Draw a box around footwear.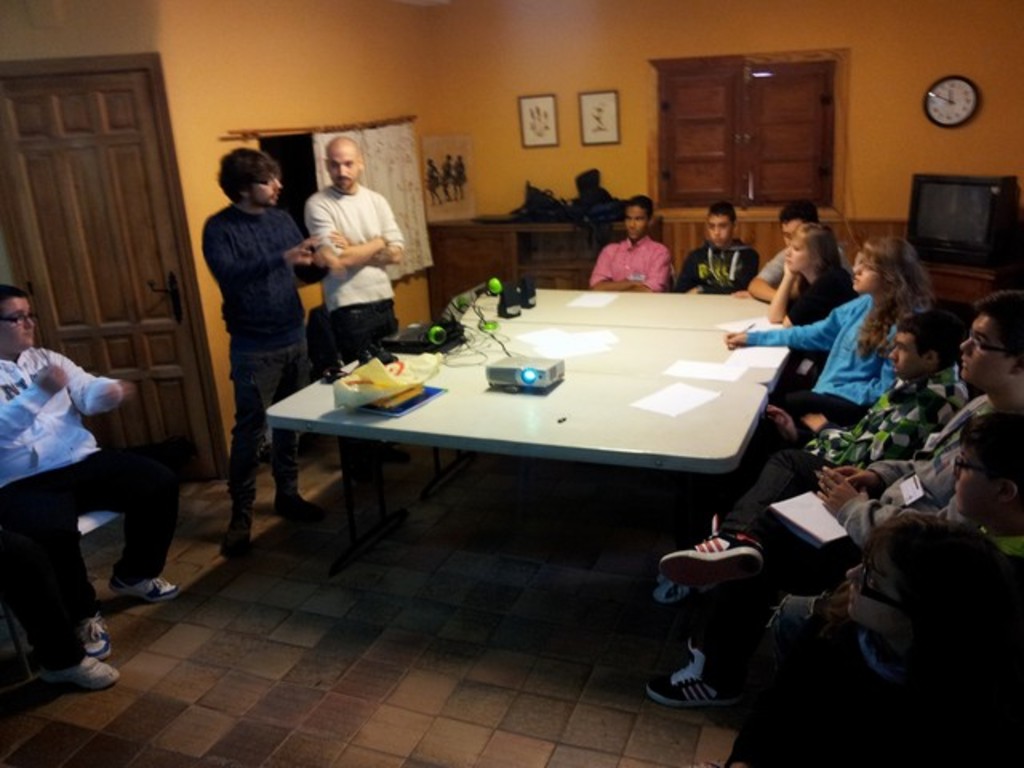
[77,611,106,656].
